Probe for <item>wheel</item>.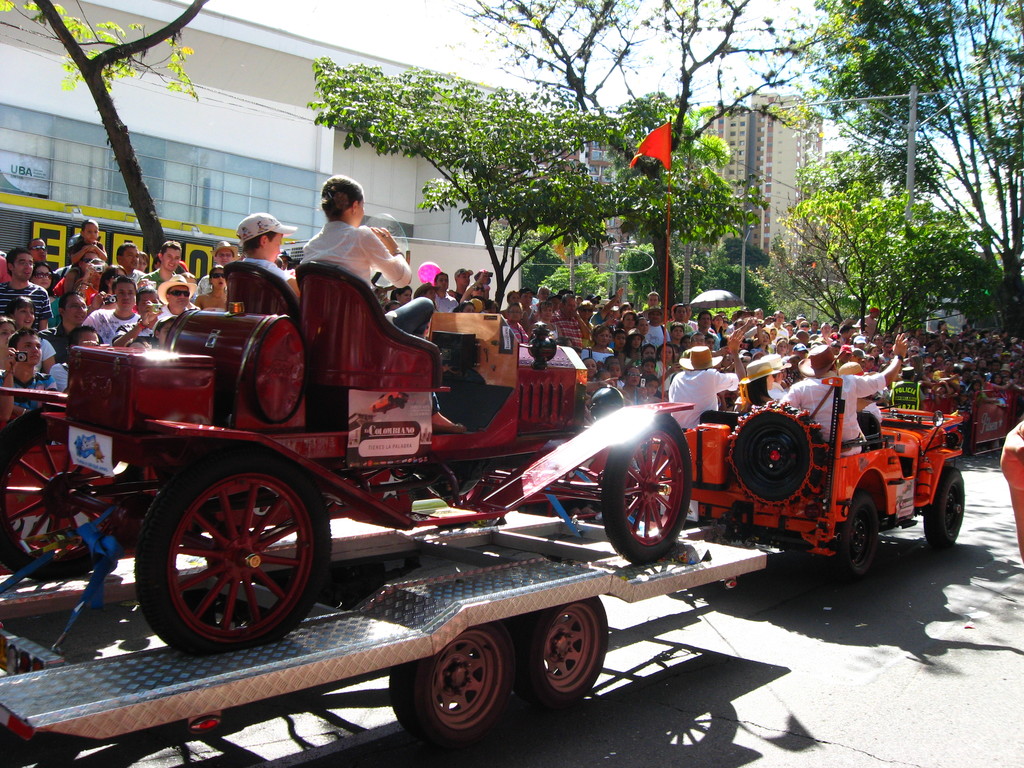
Probe result: (405,646,506,747).
